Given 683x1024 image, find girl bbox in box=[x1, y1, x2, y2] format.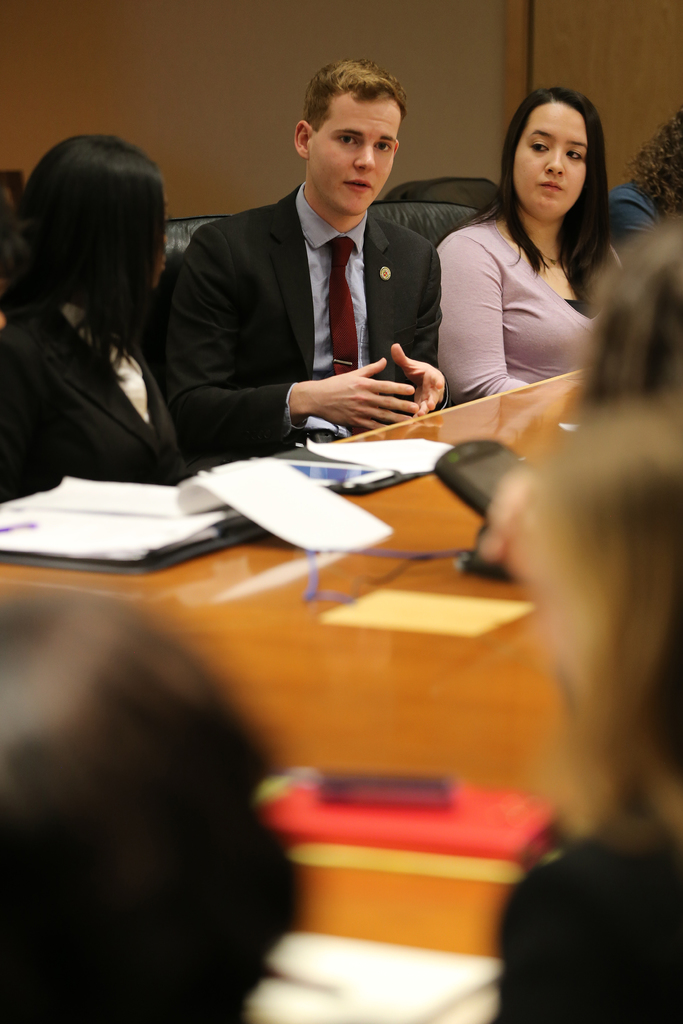
box=[404, 76, 661, 426].
